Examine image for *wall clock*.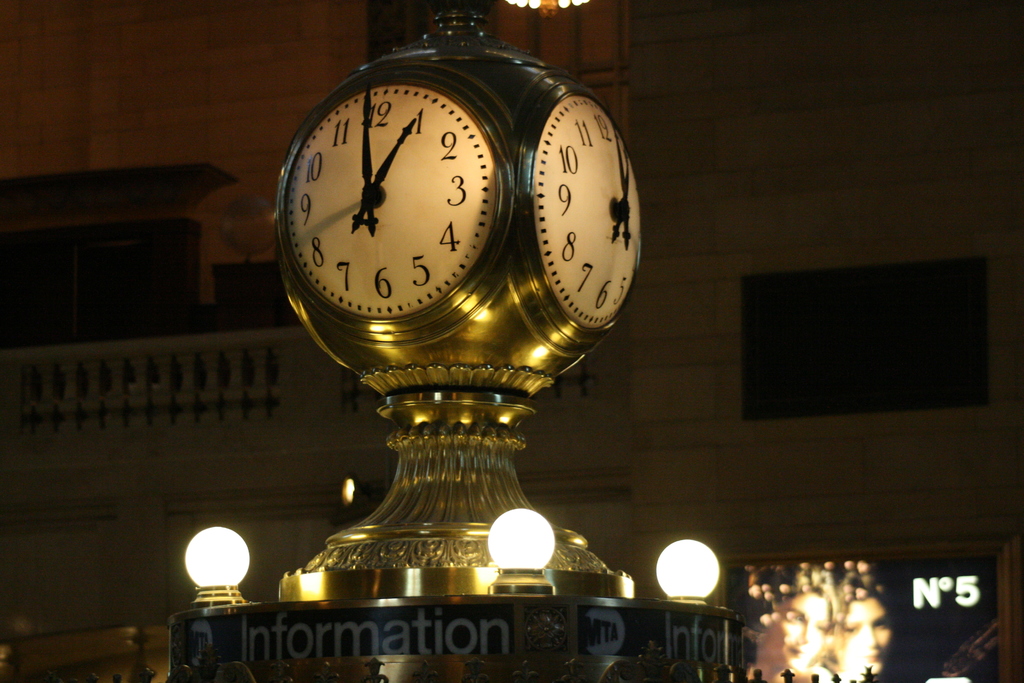
Examination result: [left=283, top=53, right=506, bottom=356].
